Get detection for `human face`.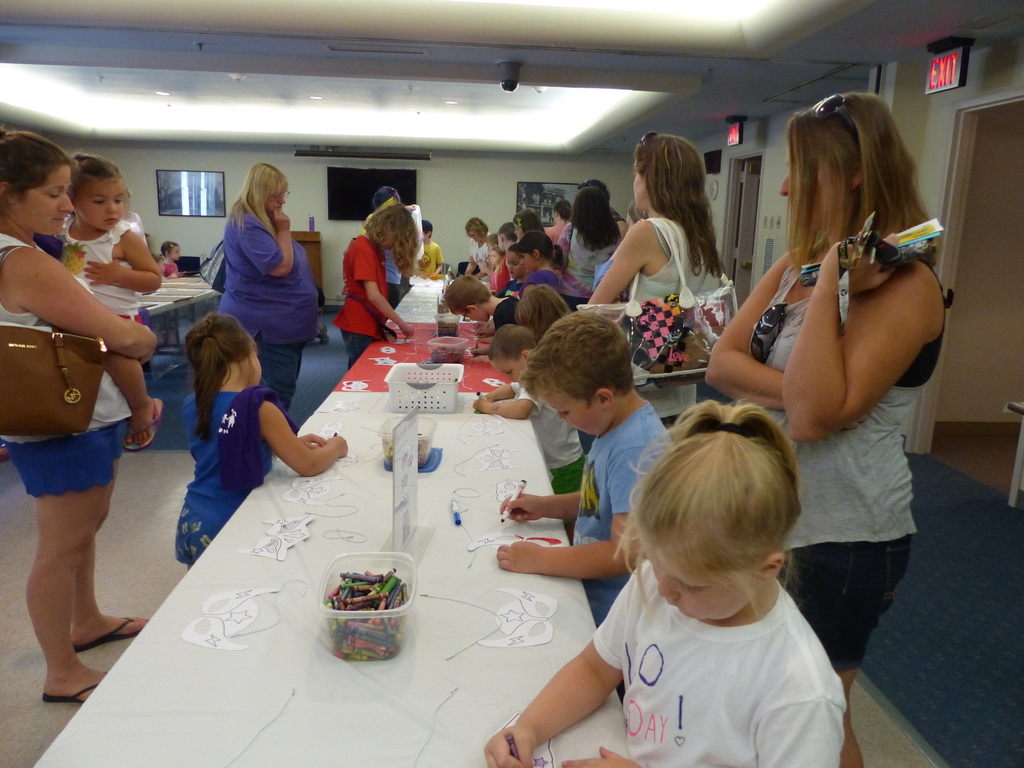
Detection: bbox=[632, 154, 650, 205].
